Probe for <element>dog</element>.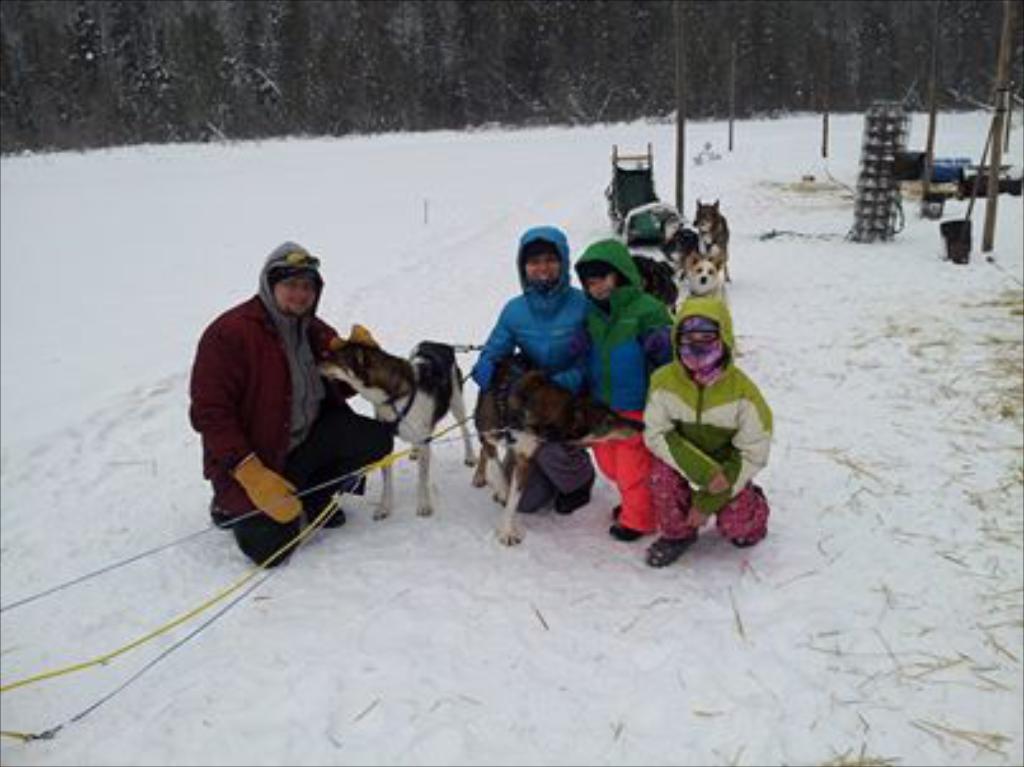
Probe result: (left=673, top=241, right=727, bottom=310).
